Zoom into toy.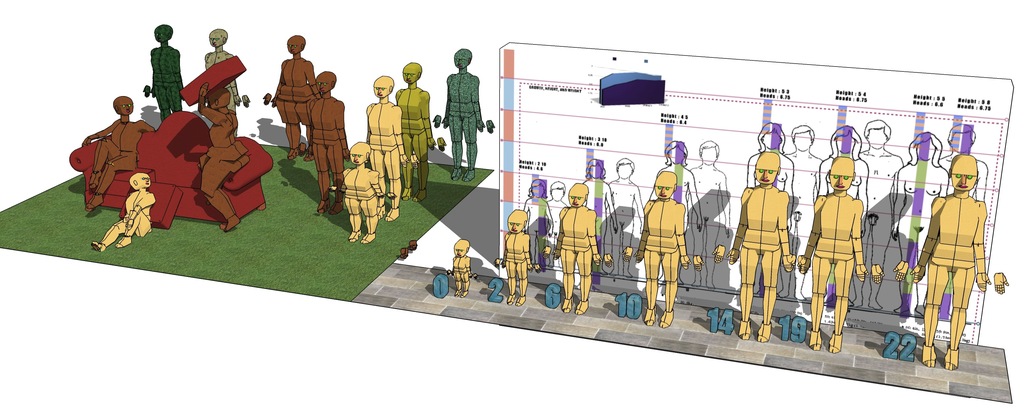
Zoom target: <region>149, 25, 188, 118</region>.
